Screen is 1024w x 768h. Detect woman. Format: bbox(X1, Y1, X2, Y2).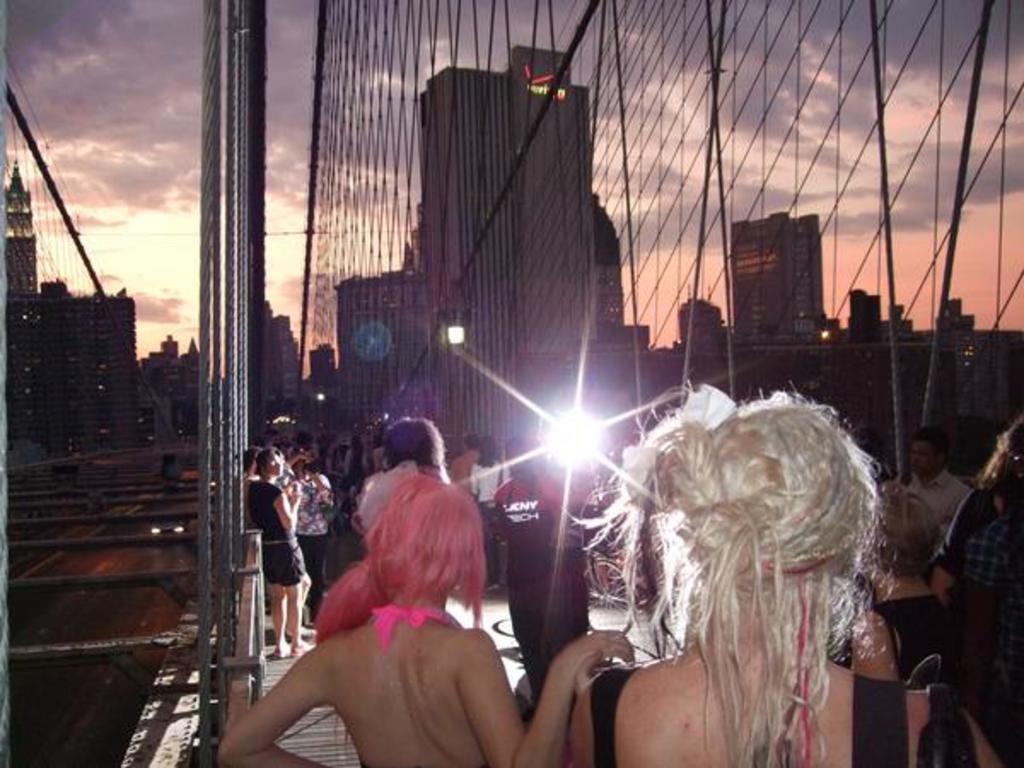
bbox(247, 442, 312, 660).
